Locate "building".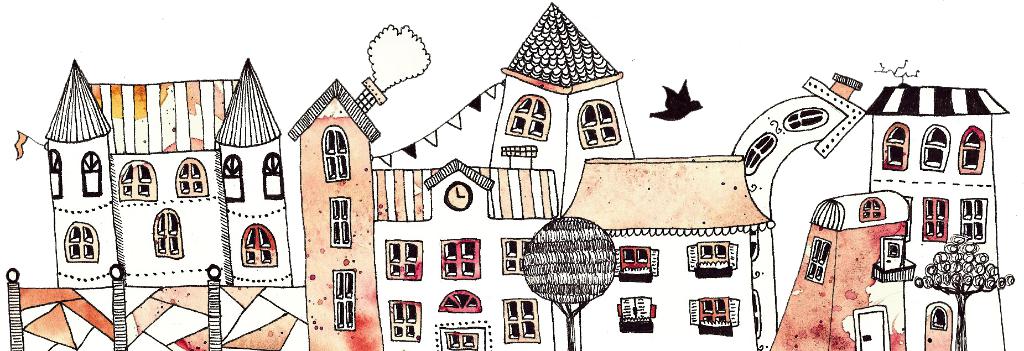
Bounding box: x1=39 y1=53 x2=291 y2=291.
